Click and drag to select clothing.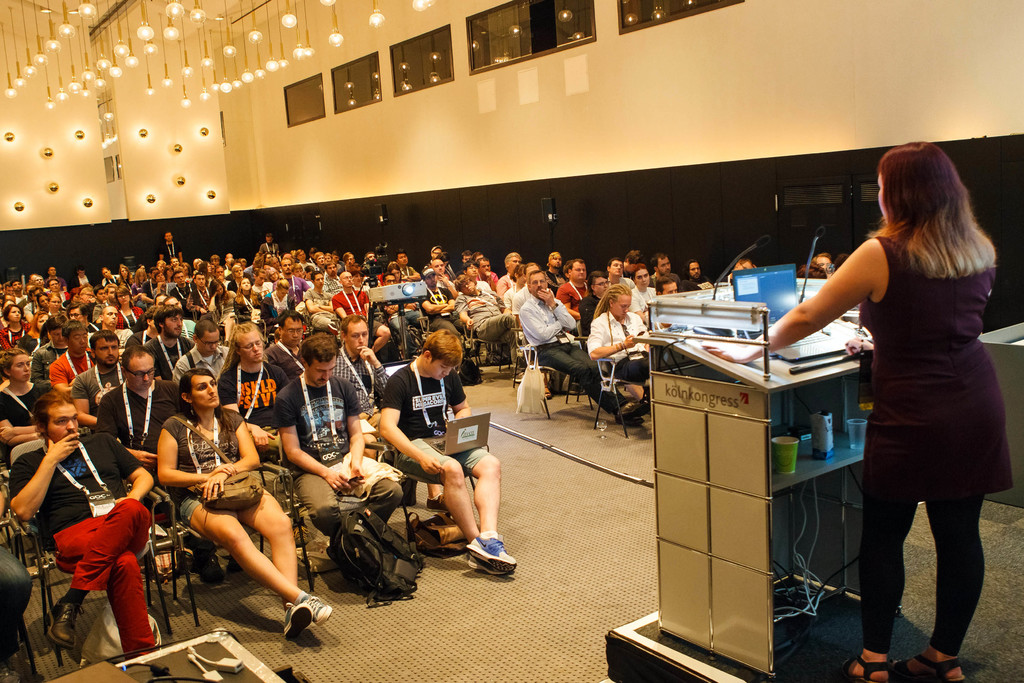
Selection: (255, 343, 298, 374).
